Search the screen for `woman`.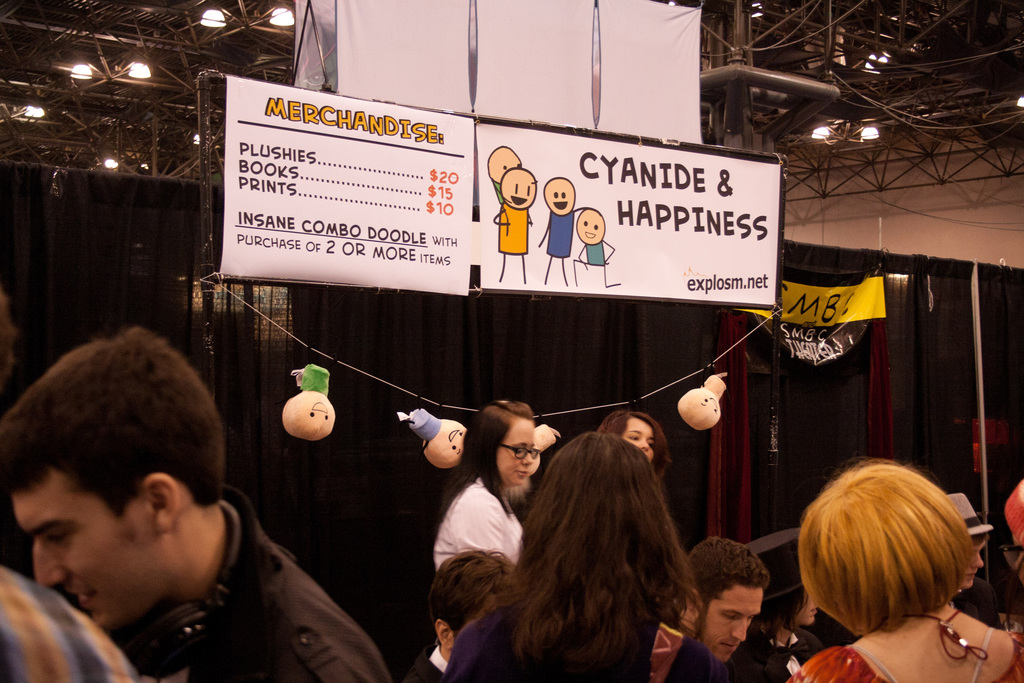
Found at 775/457/1023/682.
